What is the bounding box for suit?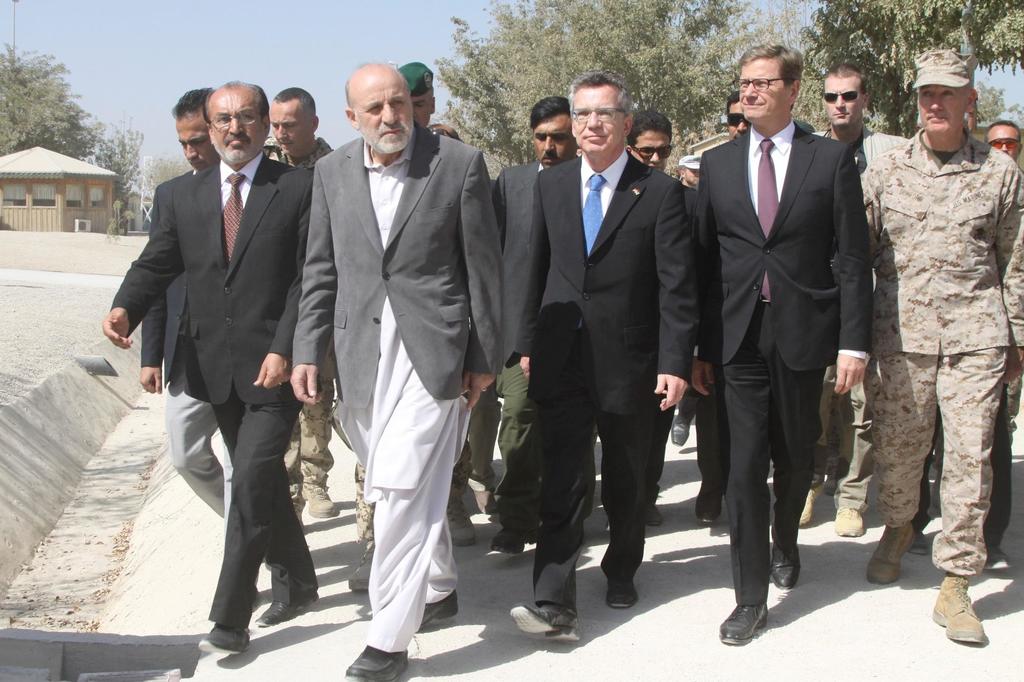
left=293, top=143, right=506, bottom=401.
